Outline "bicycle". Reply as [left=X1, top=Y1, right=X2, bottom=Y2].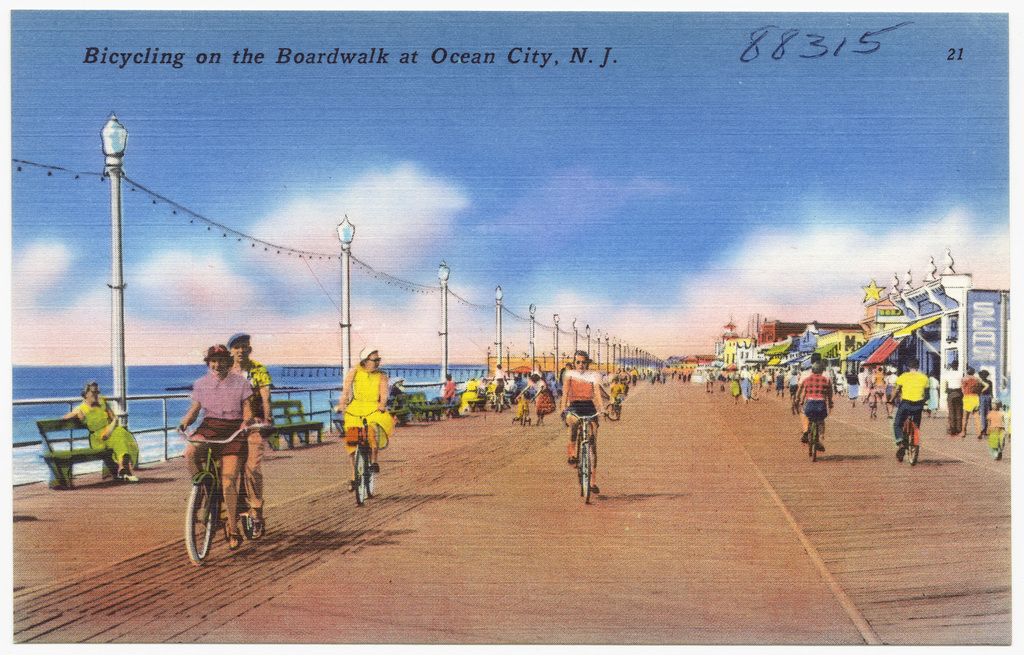
[left=509, top=401, right=534, bottom=426].
